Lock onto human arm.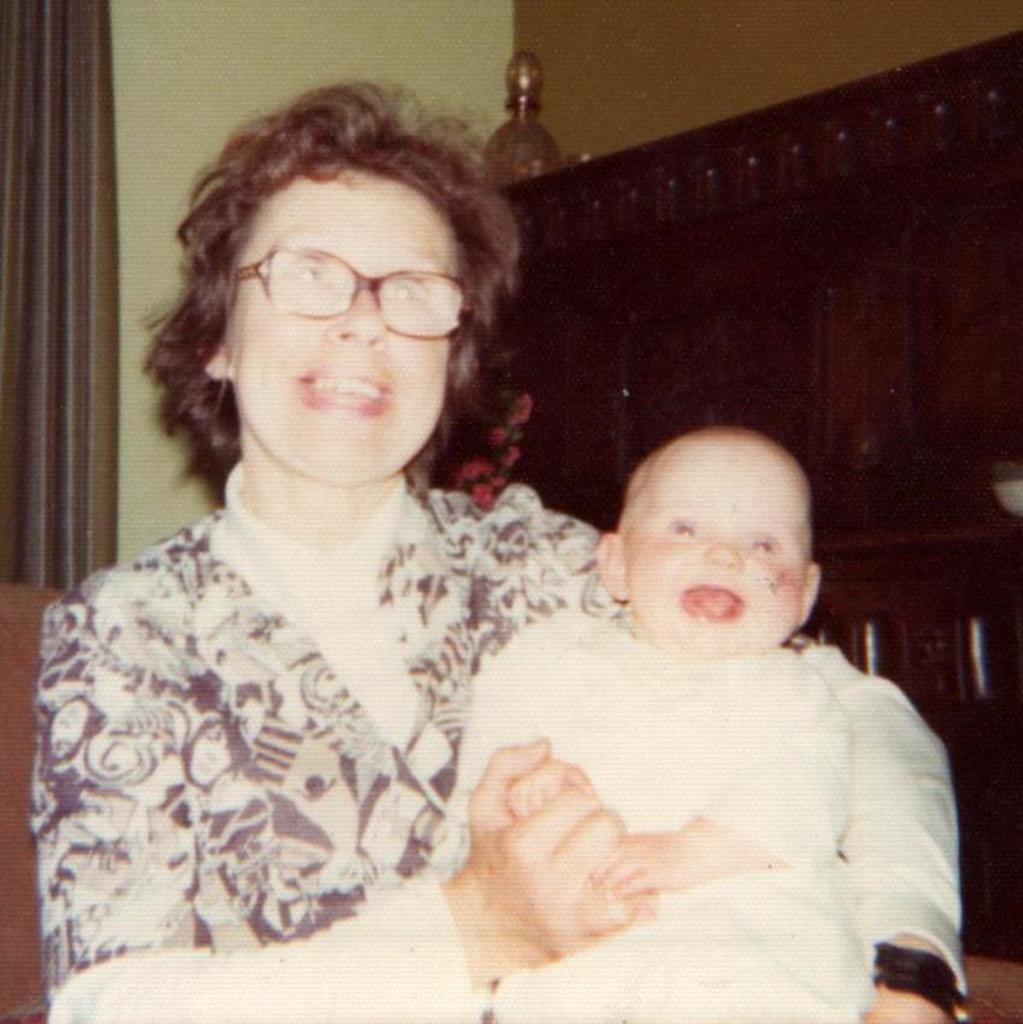
Locked: (left=583, top=658, right=845, bottom=898).
